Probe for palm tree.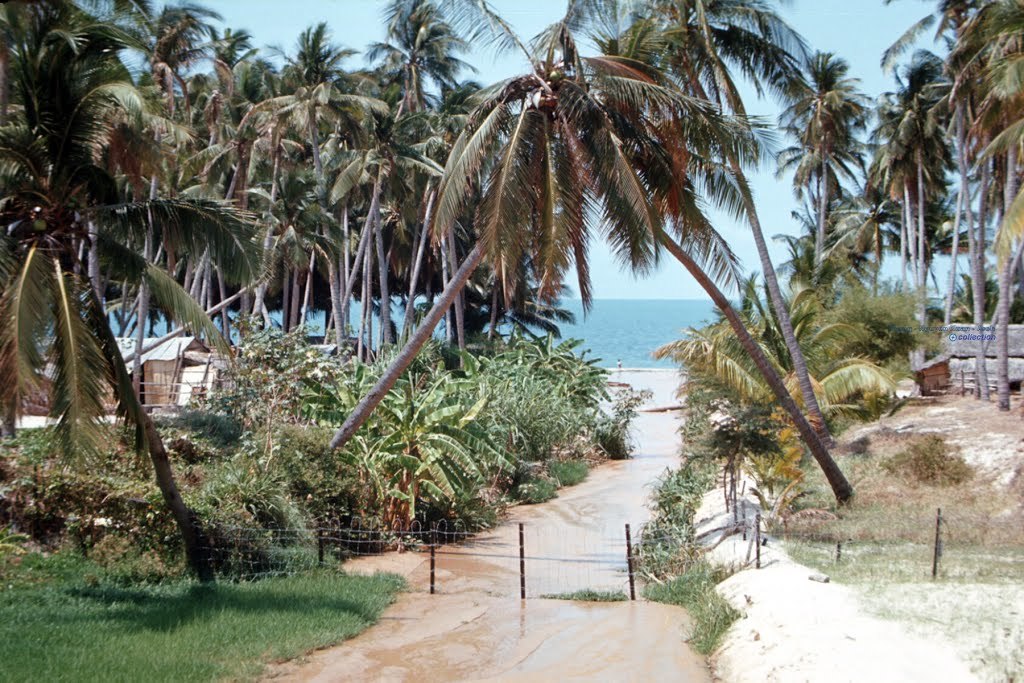
Probe result: box(886, 165, 975, 315).
